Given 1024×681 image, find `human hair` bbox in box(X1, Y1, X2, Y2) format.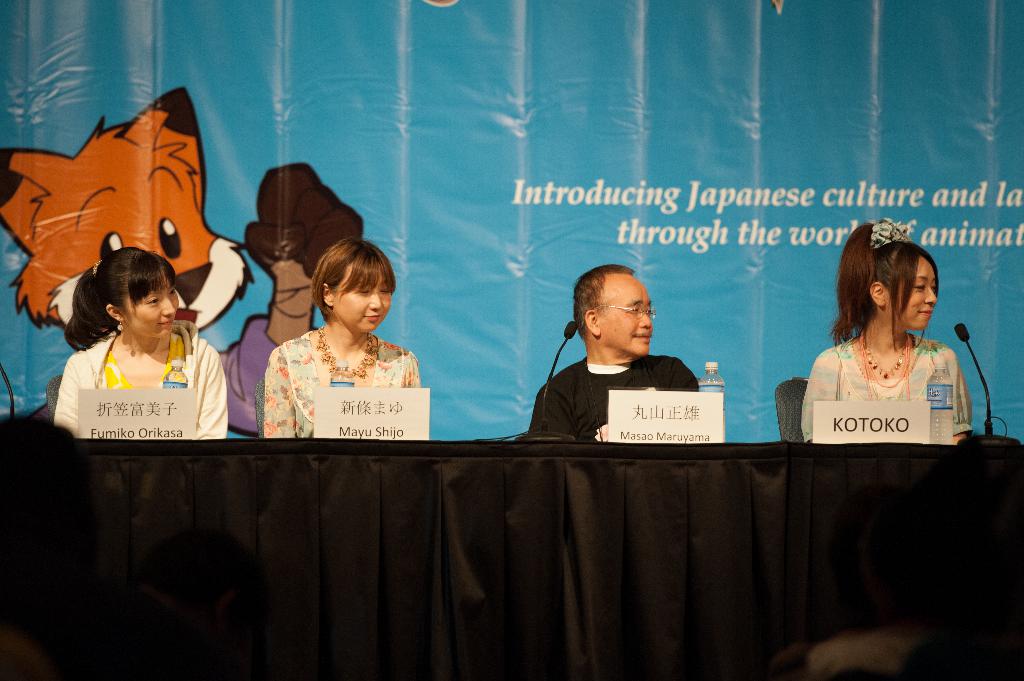
box(575, 261, 633, 340).
